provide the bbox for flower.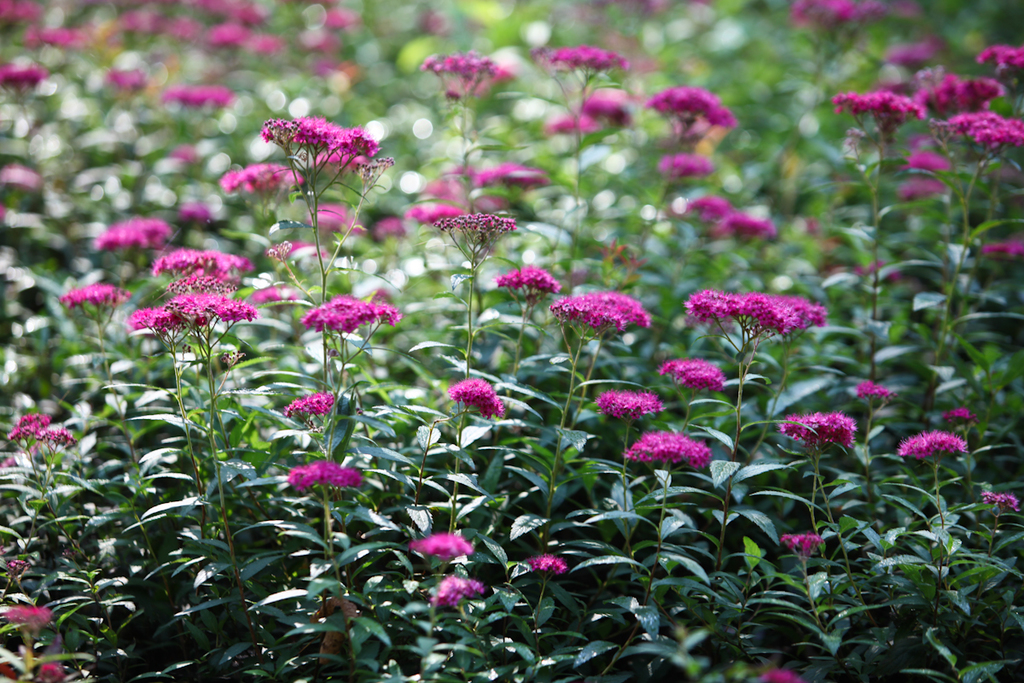
Rect(61, 287, 113, 307).
